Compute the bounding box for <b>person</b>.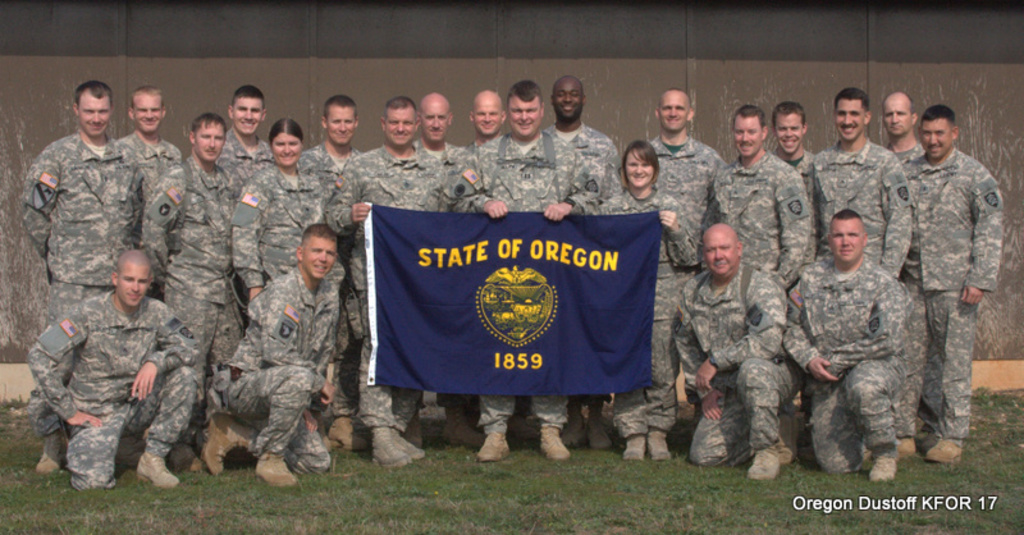
BBox(150, 113, 255, 357).
